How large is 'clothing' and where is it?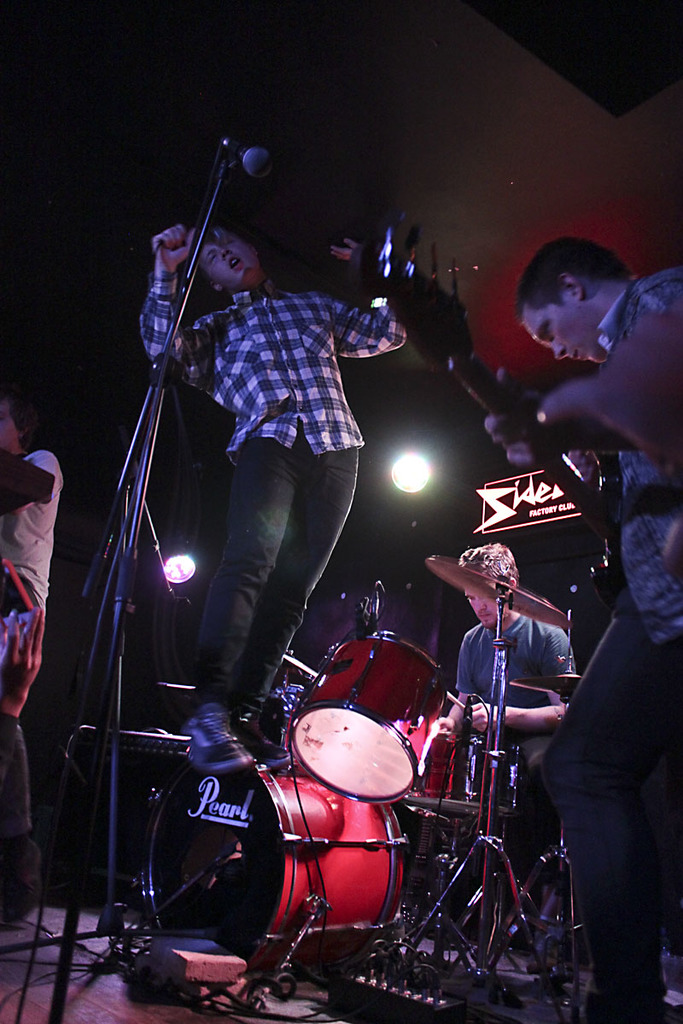
Bounding box: 445, 593, 575, 870.
